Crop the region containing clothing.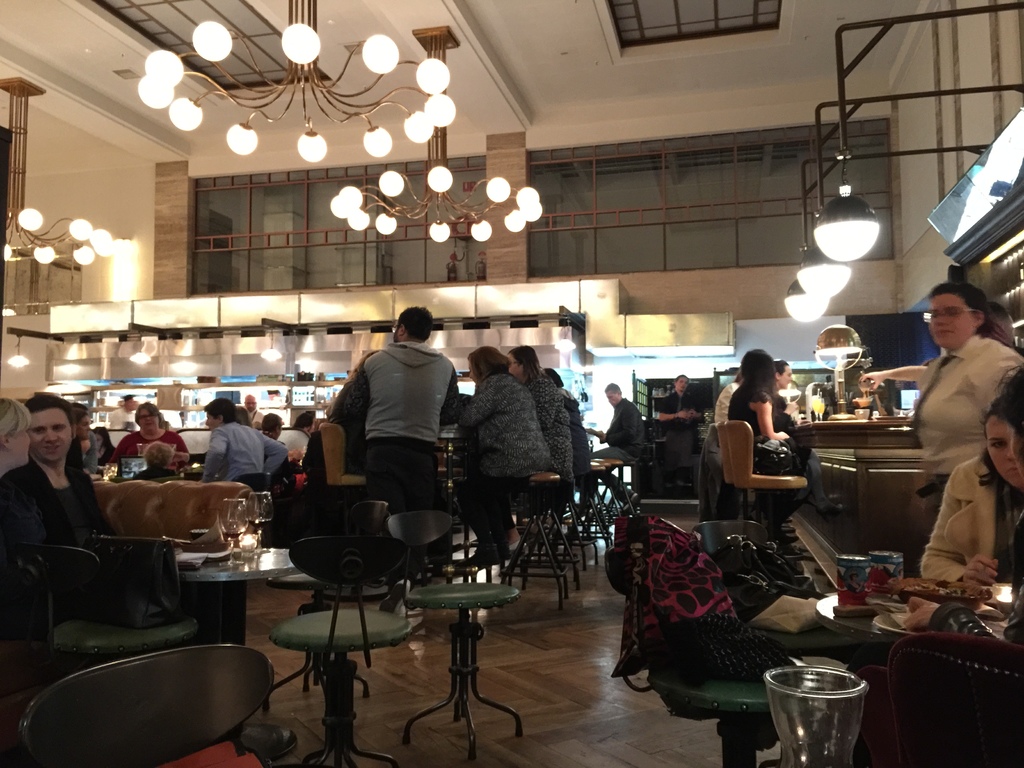
Crop region: <box>706,376,799,471</box>.
